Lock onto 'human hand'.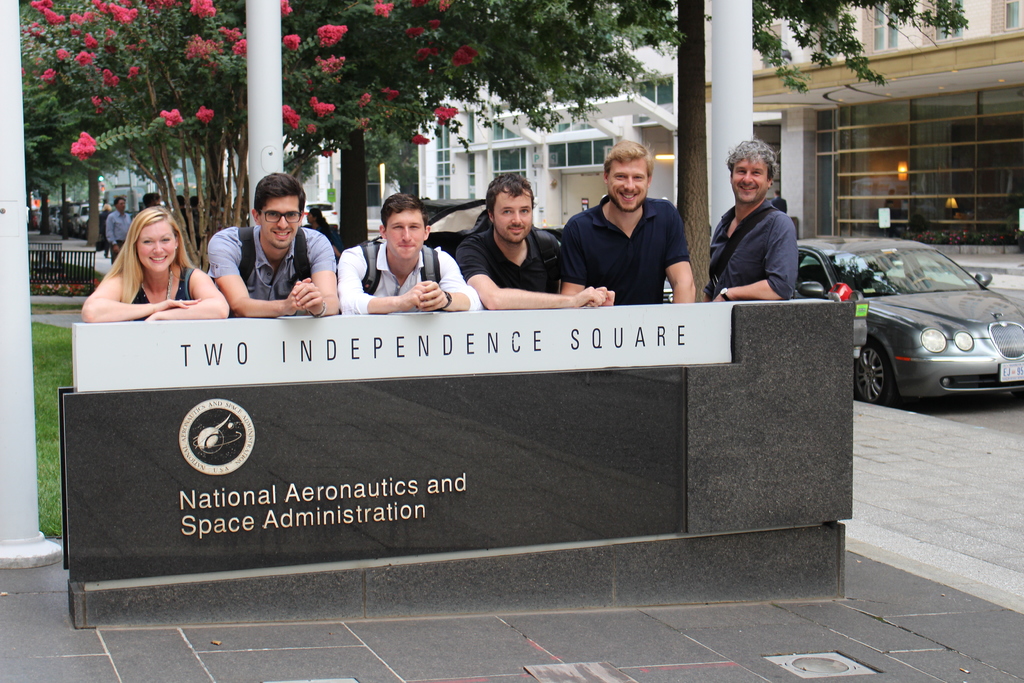
Locked: locate(152, 296, 204, 312).
